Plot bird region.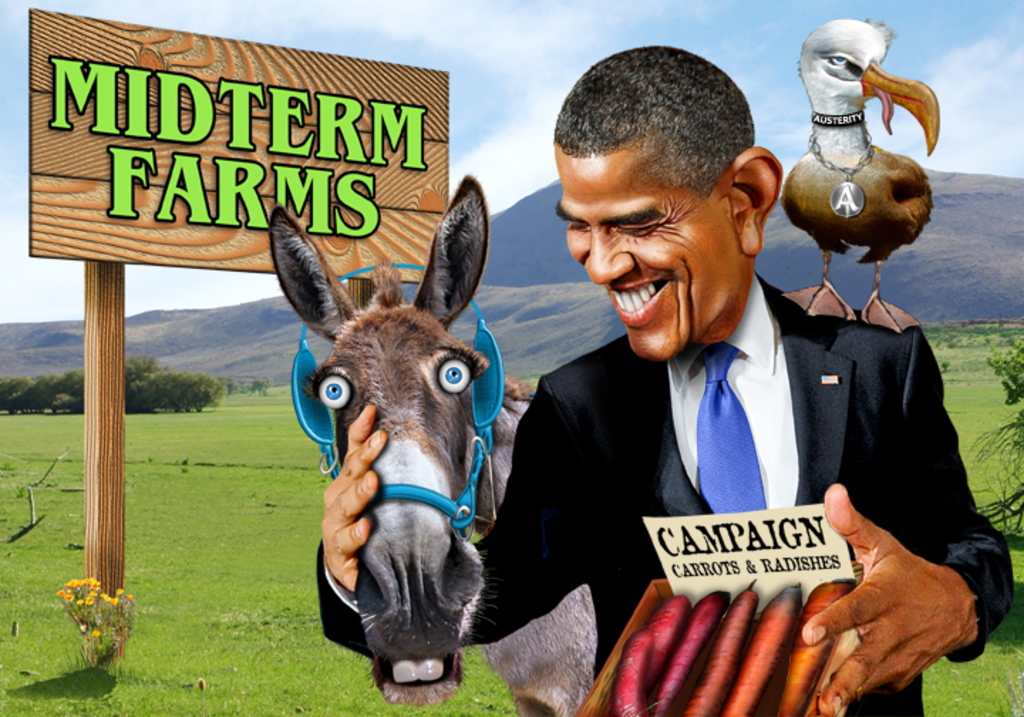
Plotted at <bbox>768, 30, 942, 320</bbox>.
